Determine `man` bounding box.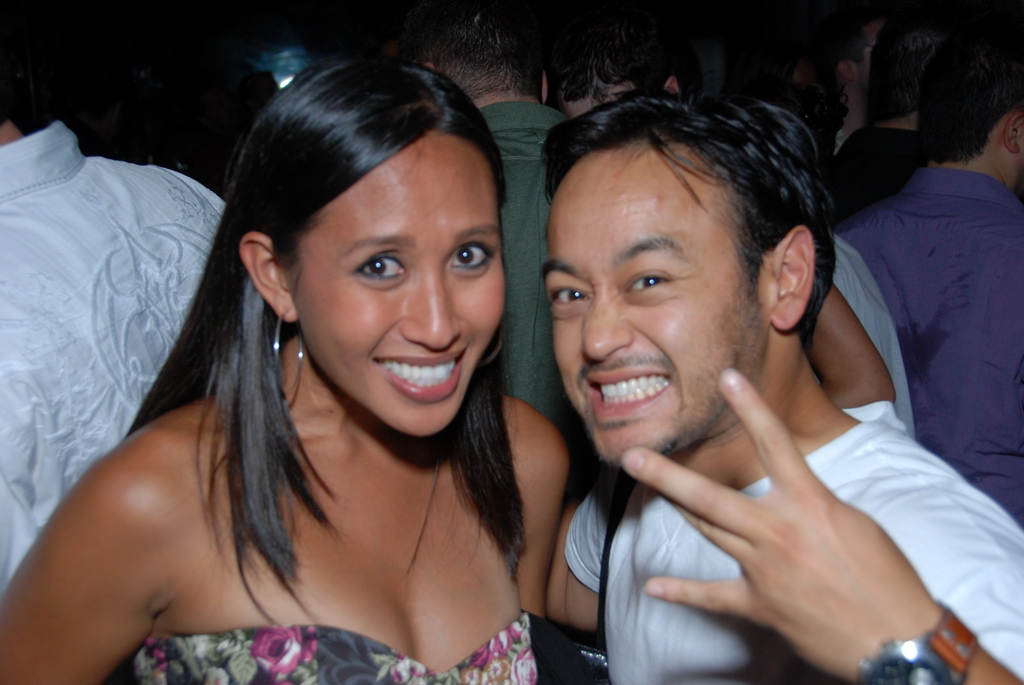
Determined: x1=842, y1=41, x2=1023, y2=534.
